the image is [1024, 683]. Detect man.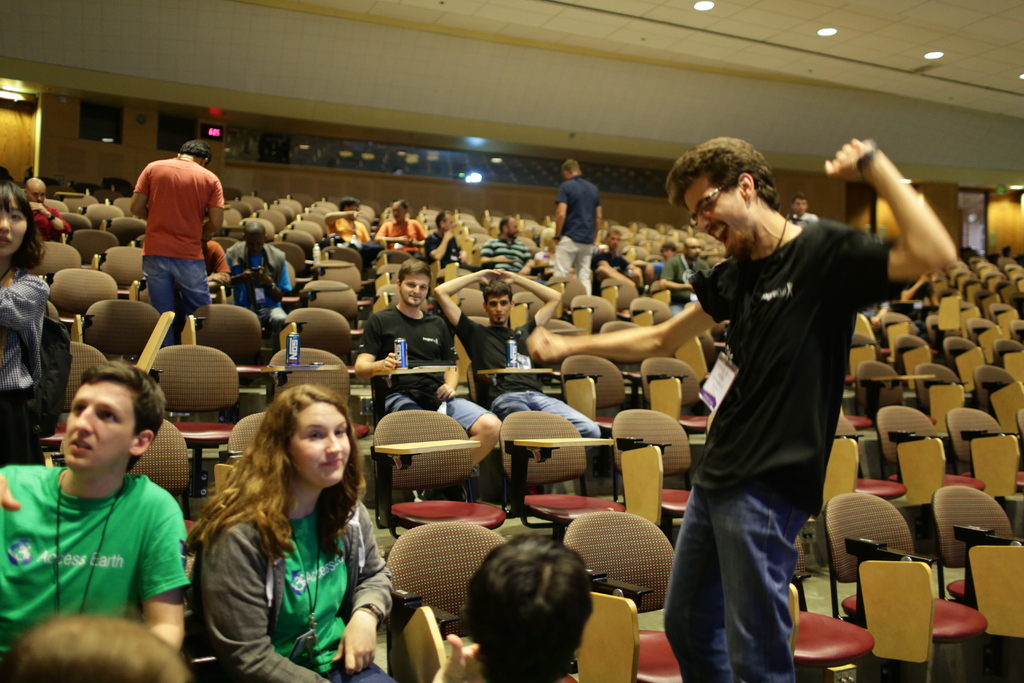
Detection: detection(483, 215, 534, 274).
